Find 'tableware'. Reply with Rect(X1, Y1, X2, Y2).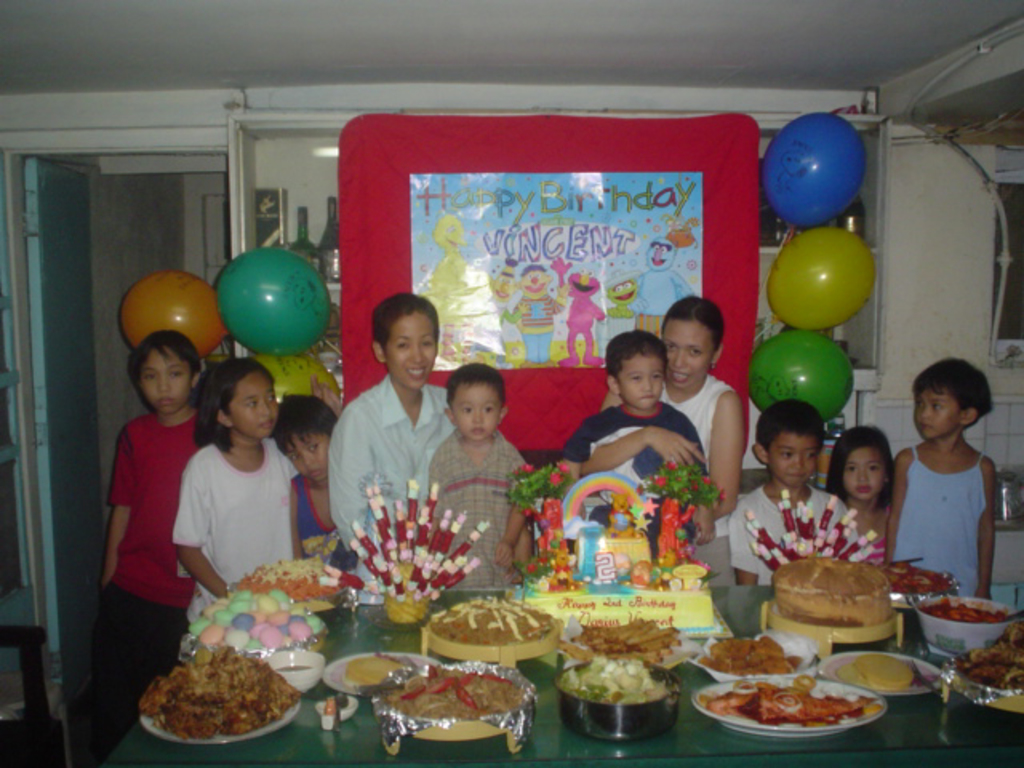
Rect(682, 648, 894, 736).
